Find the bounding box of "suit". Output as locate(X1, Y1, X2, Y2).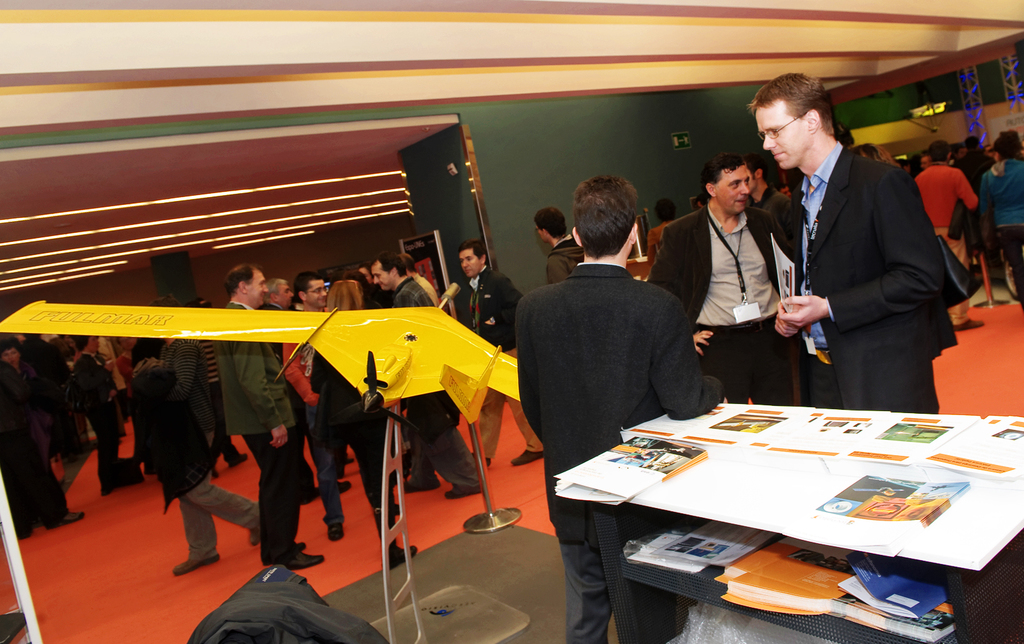
locate(514, 257, 726, 643).
